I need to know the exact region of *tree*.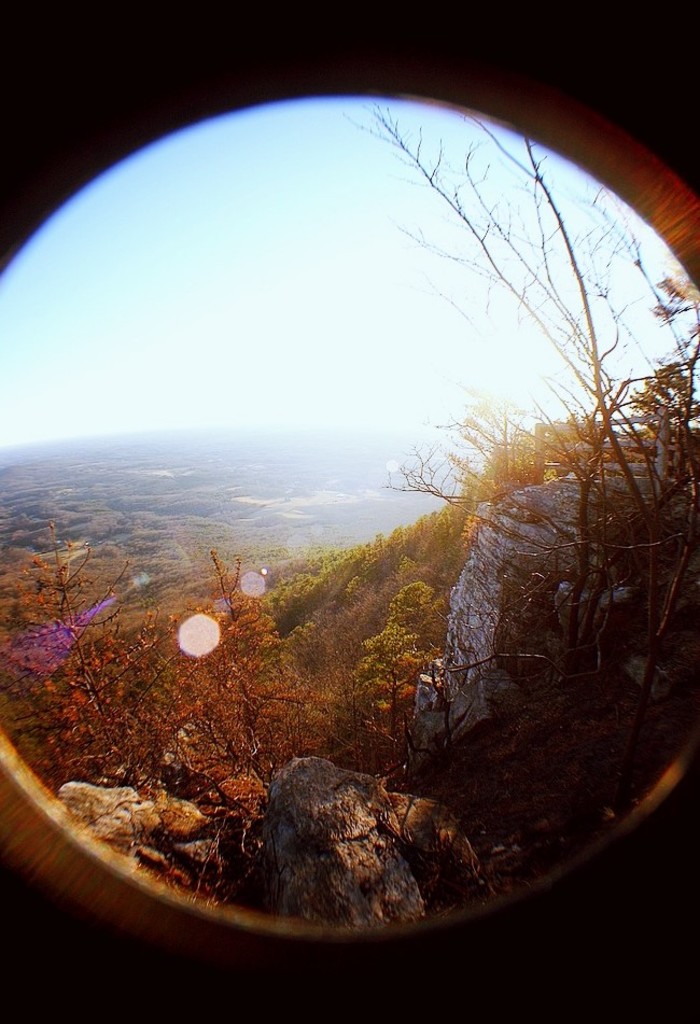
Region: box(402, 286, 684, 791).
